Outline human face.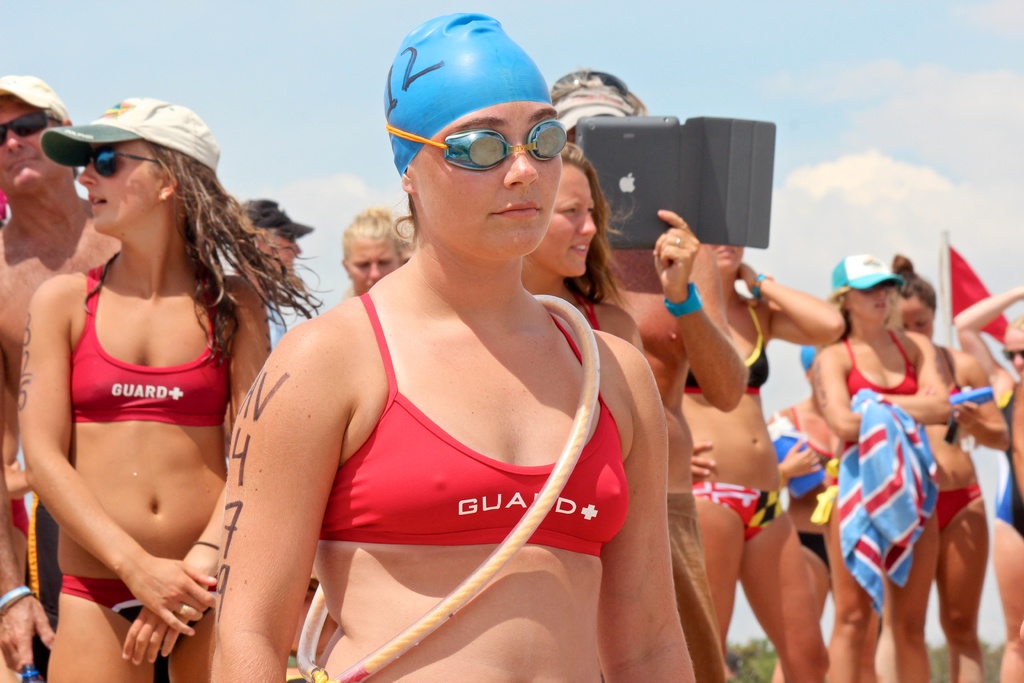
Outline: {"x1": 0, "y1": 102, "x2": 57, "y2": 190}.
